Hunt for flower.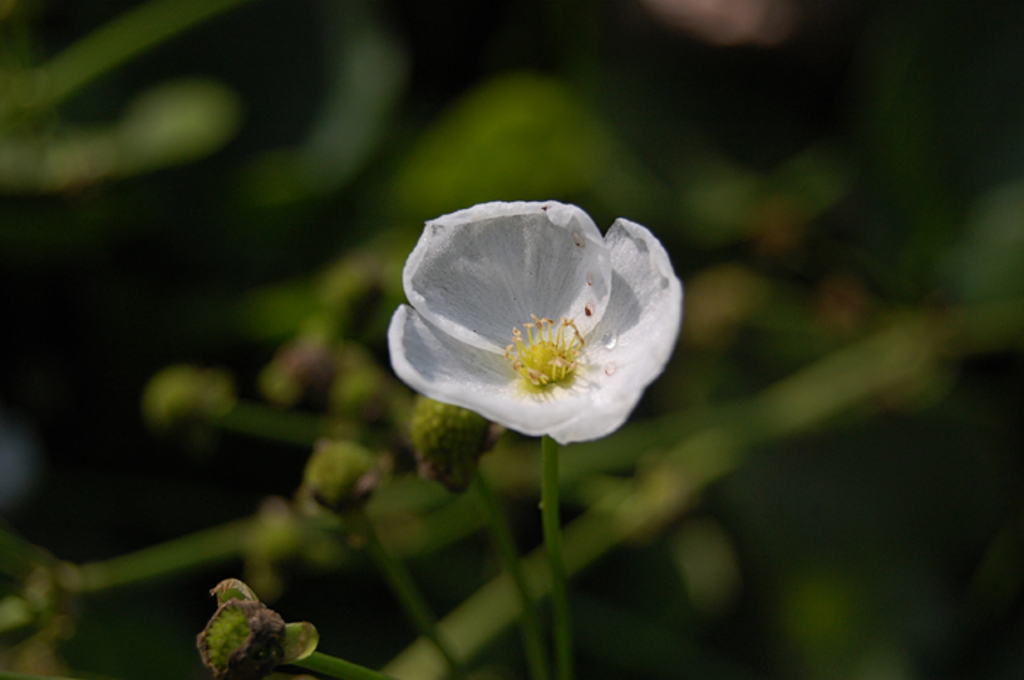
Hunted down at 379,184,682,464.
